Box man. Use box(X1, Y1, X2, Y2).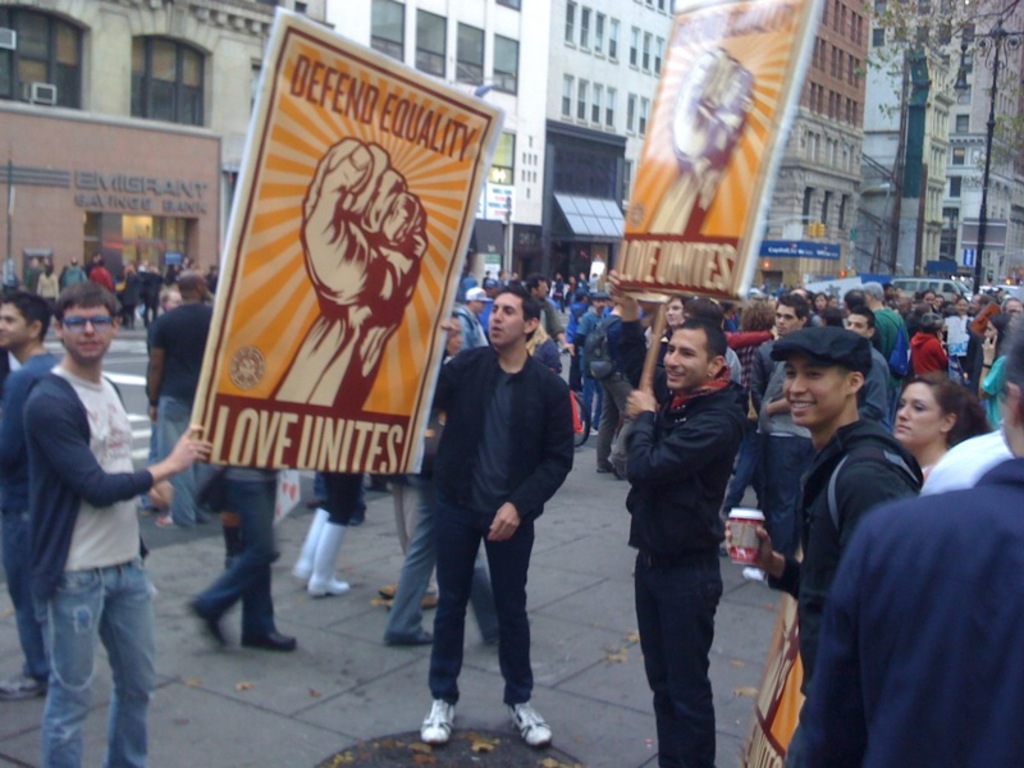
box(0, 285, 65, 700).
